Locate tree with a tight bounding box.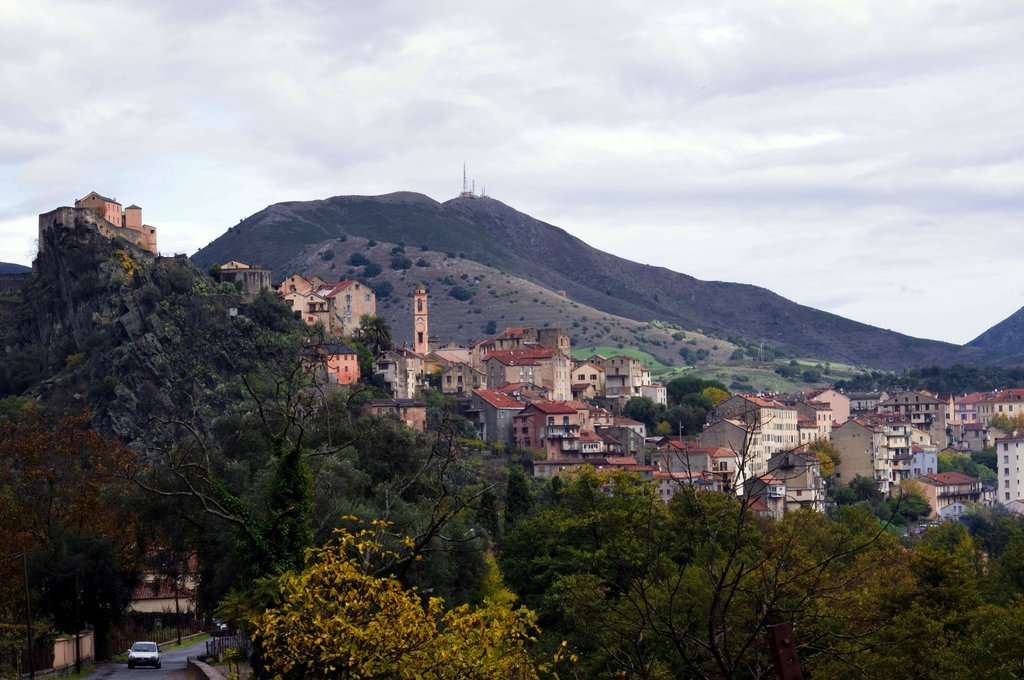
box(246, 518, 554, 679).
